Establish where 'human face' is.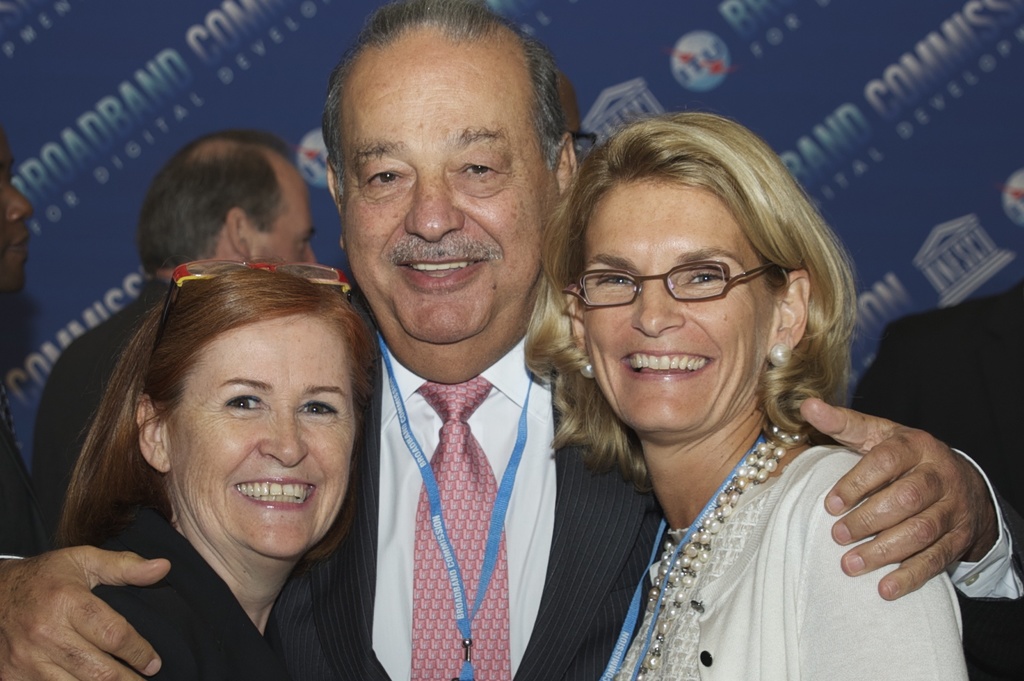
Established at region(252, 173, 317, 264).
